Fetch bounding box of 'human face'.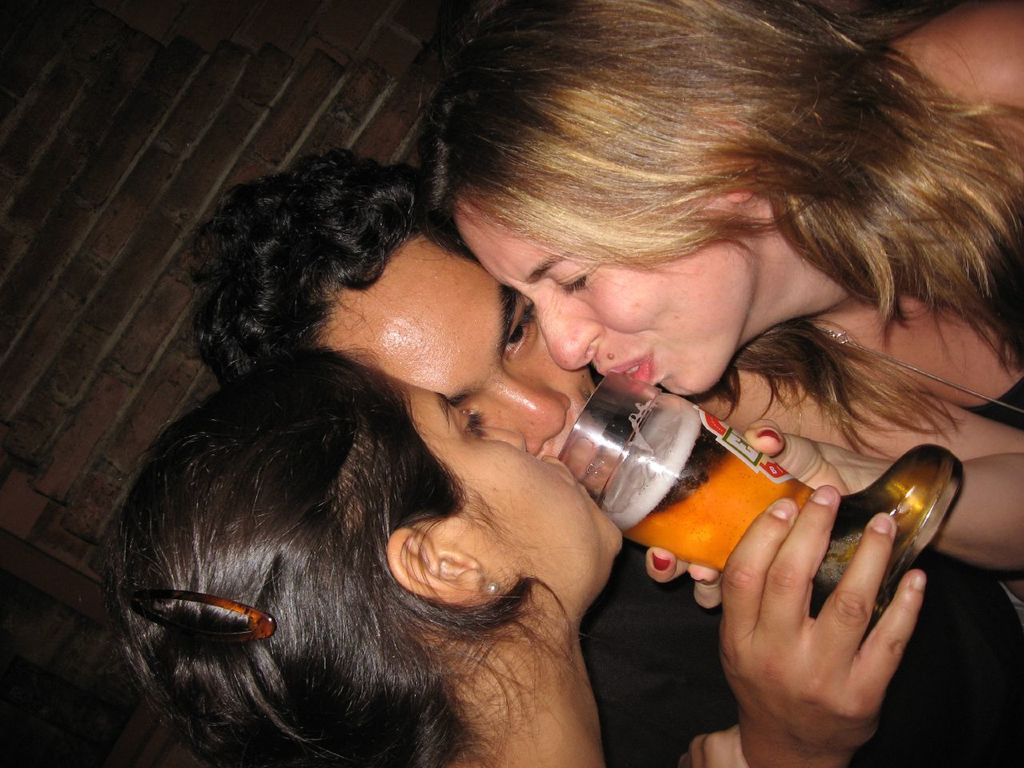
Bbox: 366/366/624/614.
